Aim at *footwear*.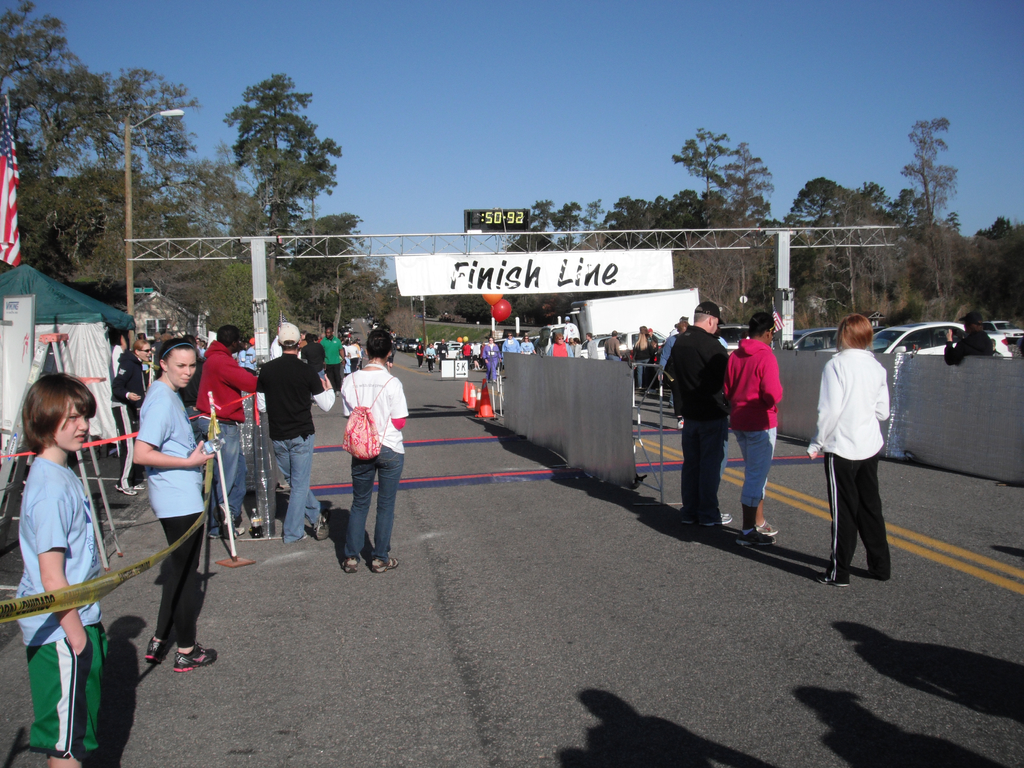
Aimed at <bbox>817, 574, 849, 588</bbox>.
